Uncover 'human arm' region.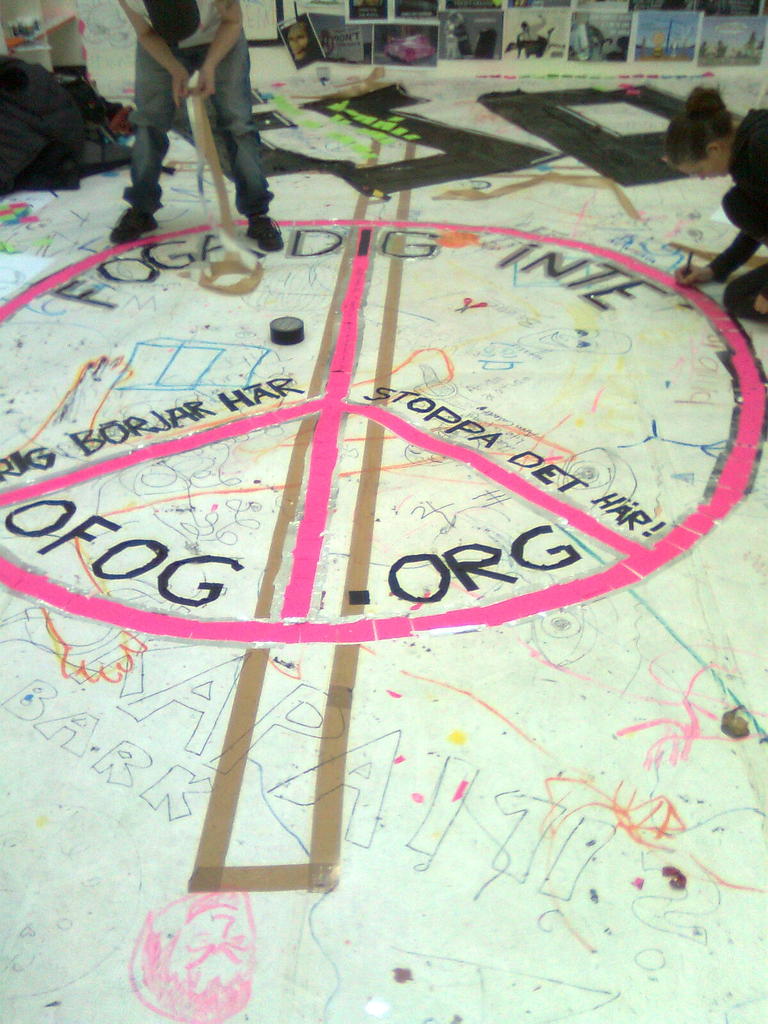
Uncovered: rect(183, 0, 253, 99).
